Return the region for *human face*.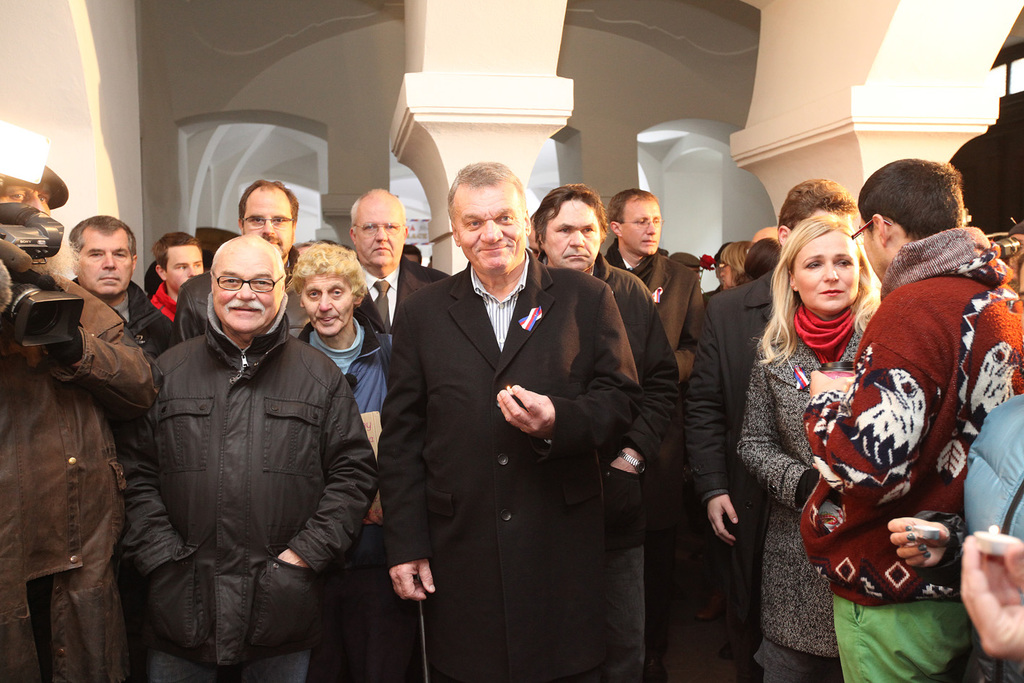
{"x1": 458, "y1": 184, "x2": 527, "y2": 275}.
